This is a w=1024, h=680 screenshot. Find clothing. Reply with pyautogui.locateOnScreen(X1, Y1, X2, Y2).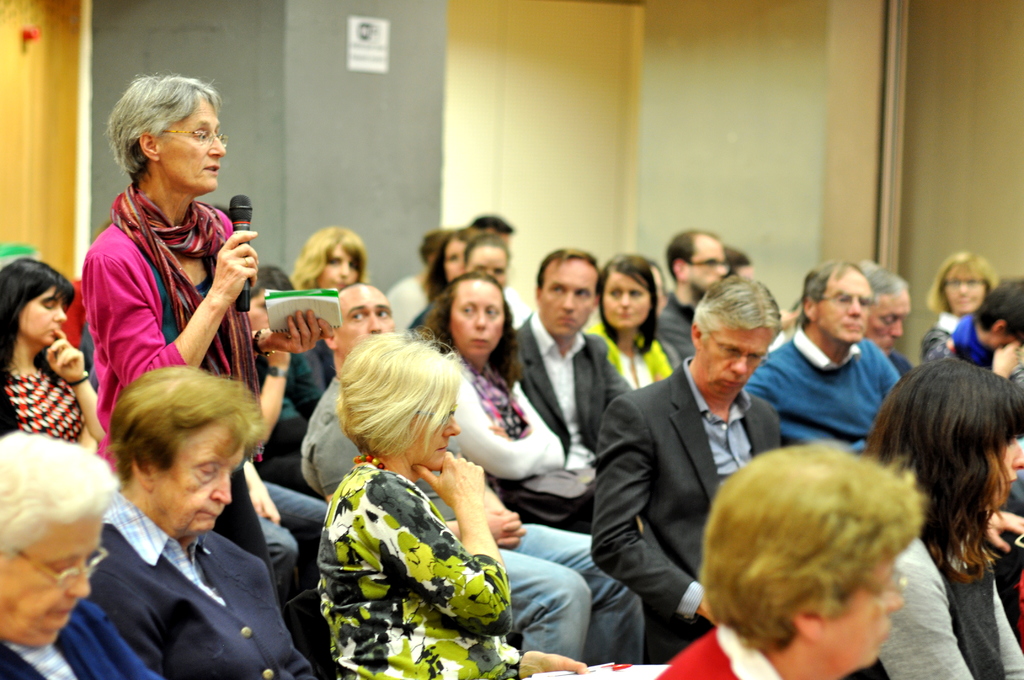
pyautogui.locateOnScreen(298, 367, 645, 667).
